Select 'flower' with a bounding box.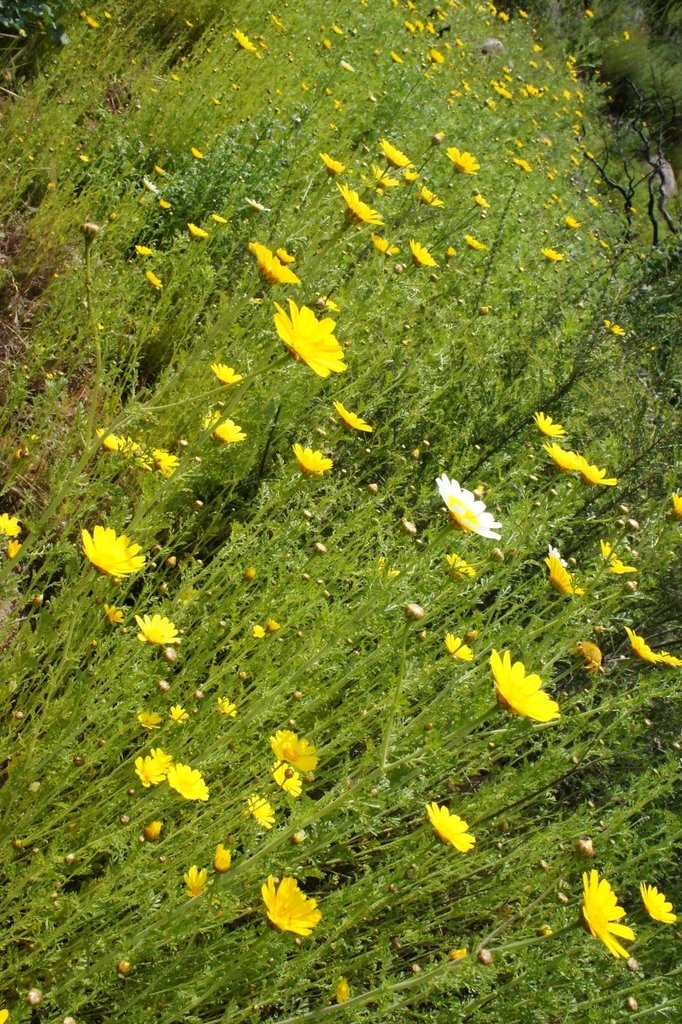
[x1=252, y1=624, x2=264, y2=641].
